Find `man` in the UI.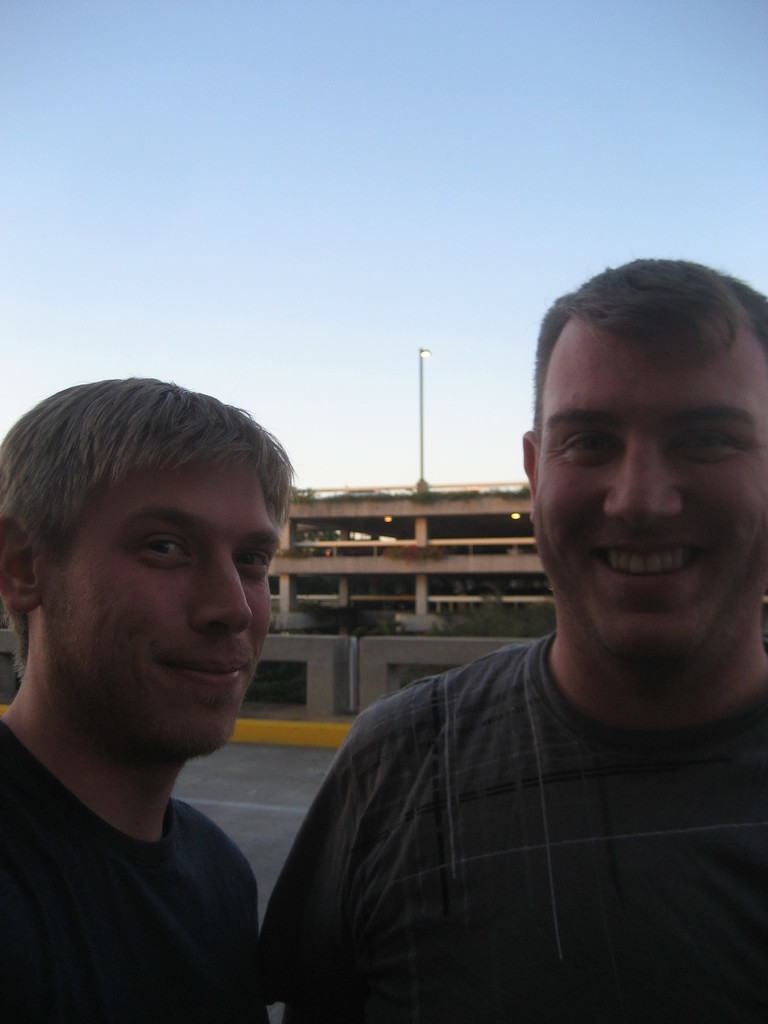
UI element at [left=0, top=370, right=316, bottom=1021].
